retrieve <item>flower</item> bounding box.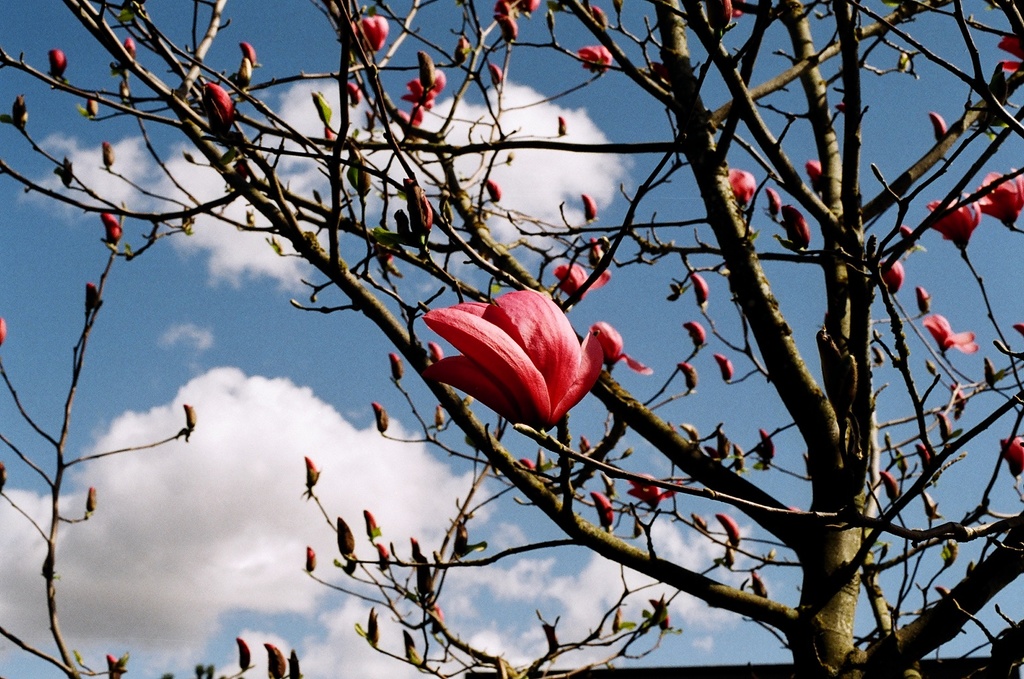
Bounding box: <bbox>583, 192, 602, 229</bbox>.
